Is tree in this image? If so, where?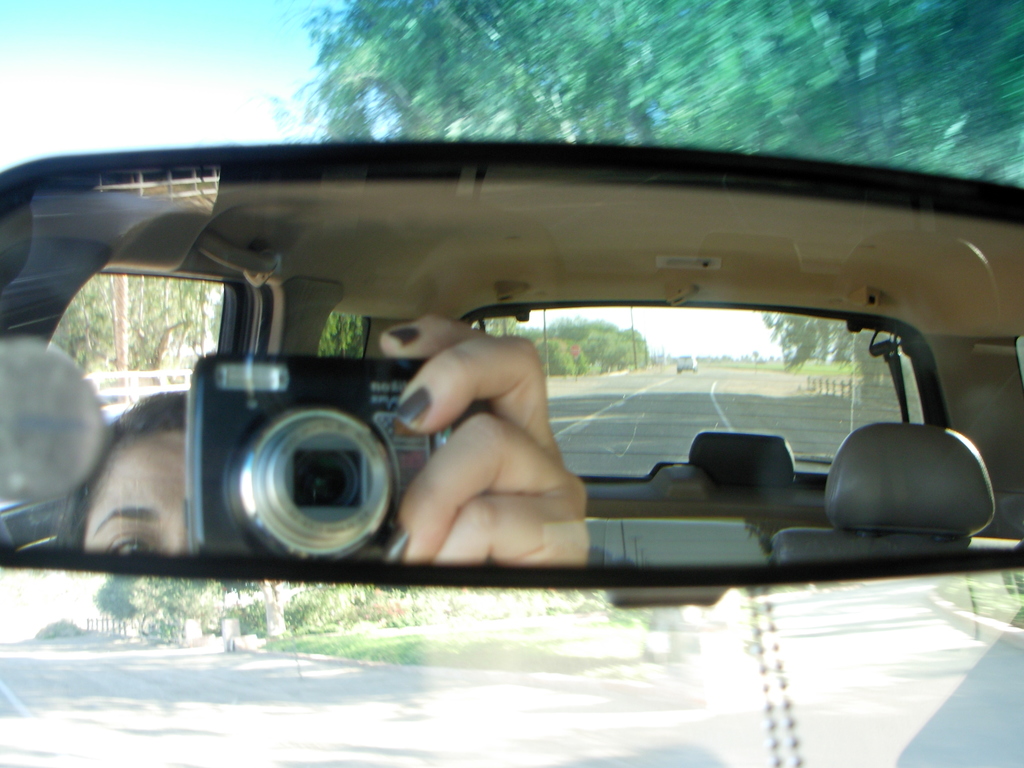
Yes, at [x1=292, y1=0, x2=1023, y2=186].
